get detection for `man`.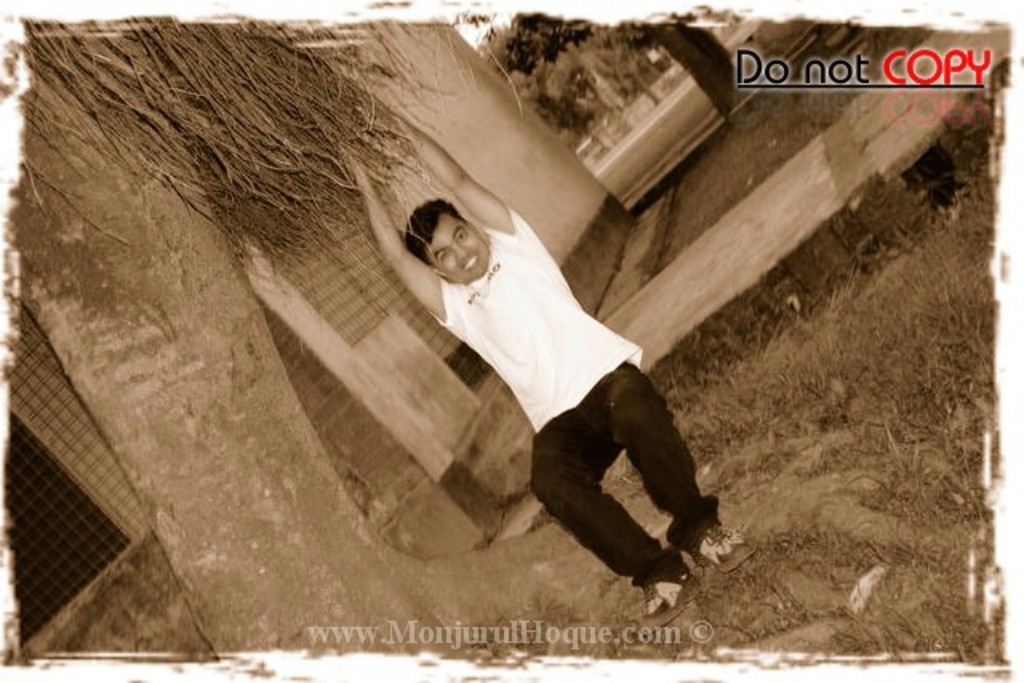
Detection: pyautogui.locateOnScreen(272, 115, 720, 584).
